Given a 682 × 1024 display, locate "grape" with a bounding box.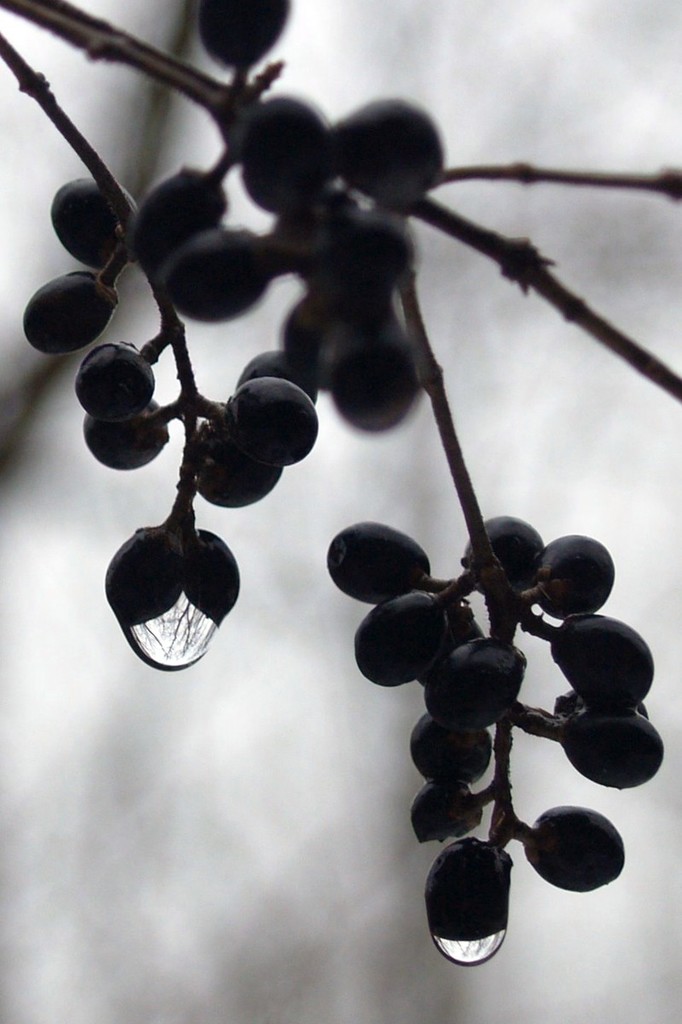
Located: select_region(197, 428, 280, 515).
